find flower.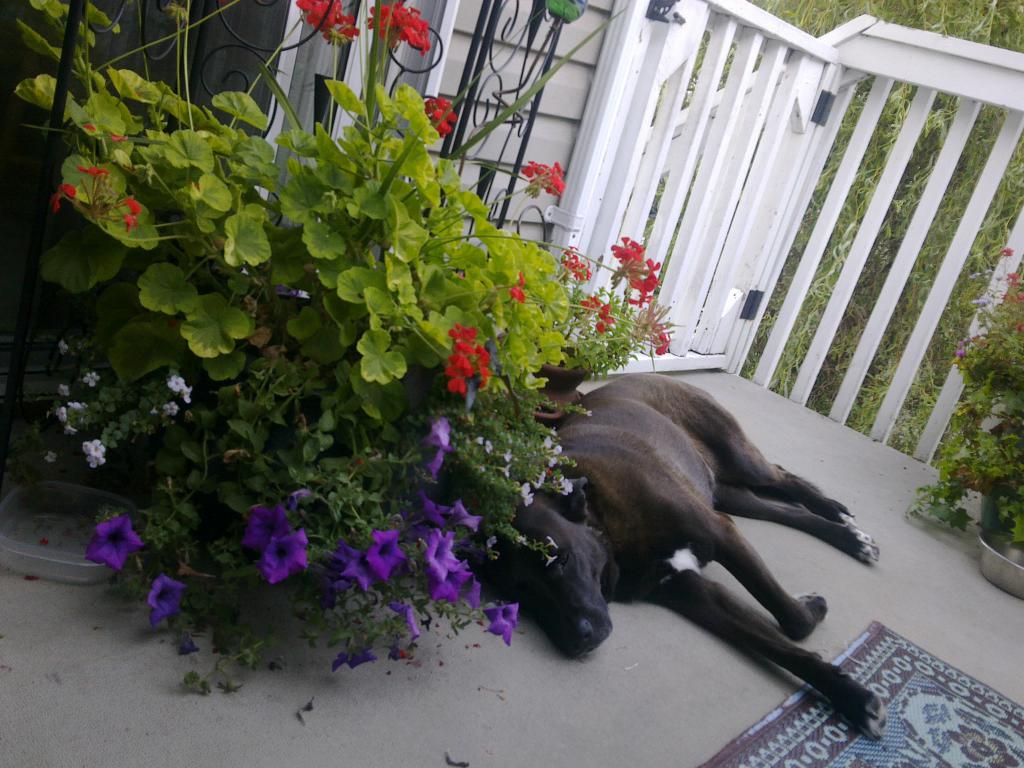
[x1=57, y1=383, x2=72, y2=396].
